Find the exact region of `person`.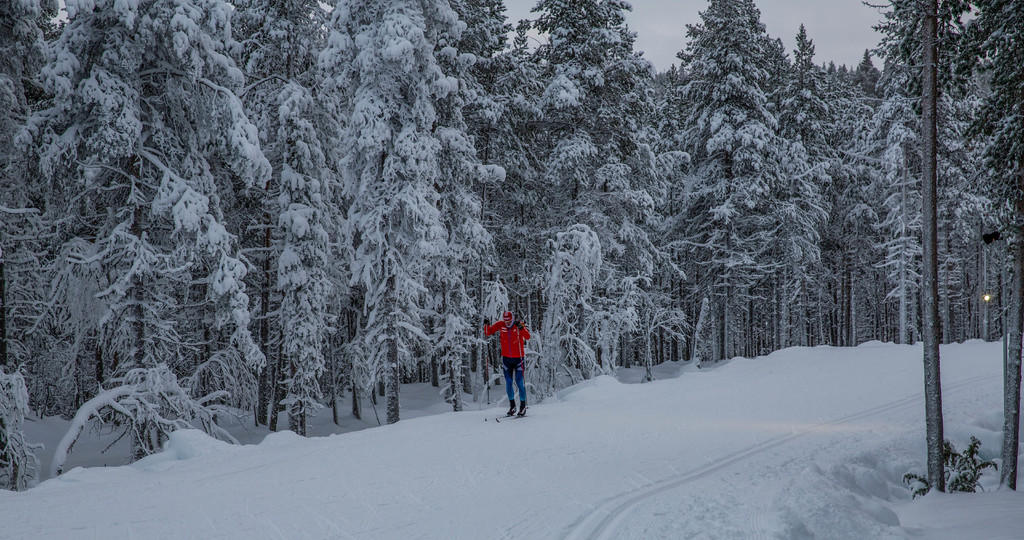
Exact region: detection(483, 290, 534, 407).
